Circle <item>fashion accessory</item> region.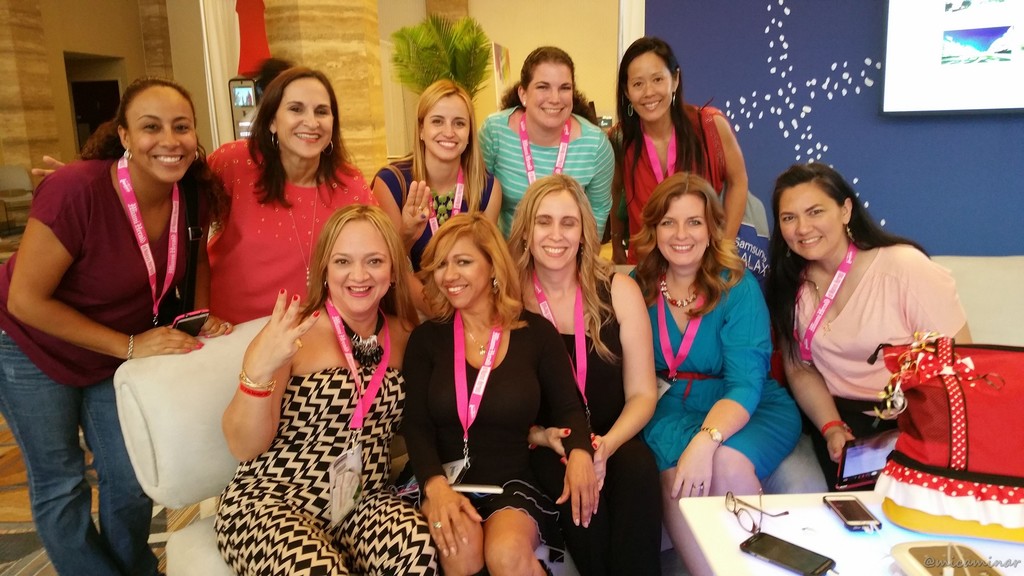
Region: [left=124, top=150, right=131, bottom=159].
